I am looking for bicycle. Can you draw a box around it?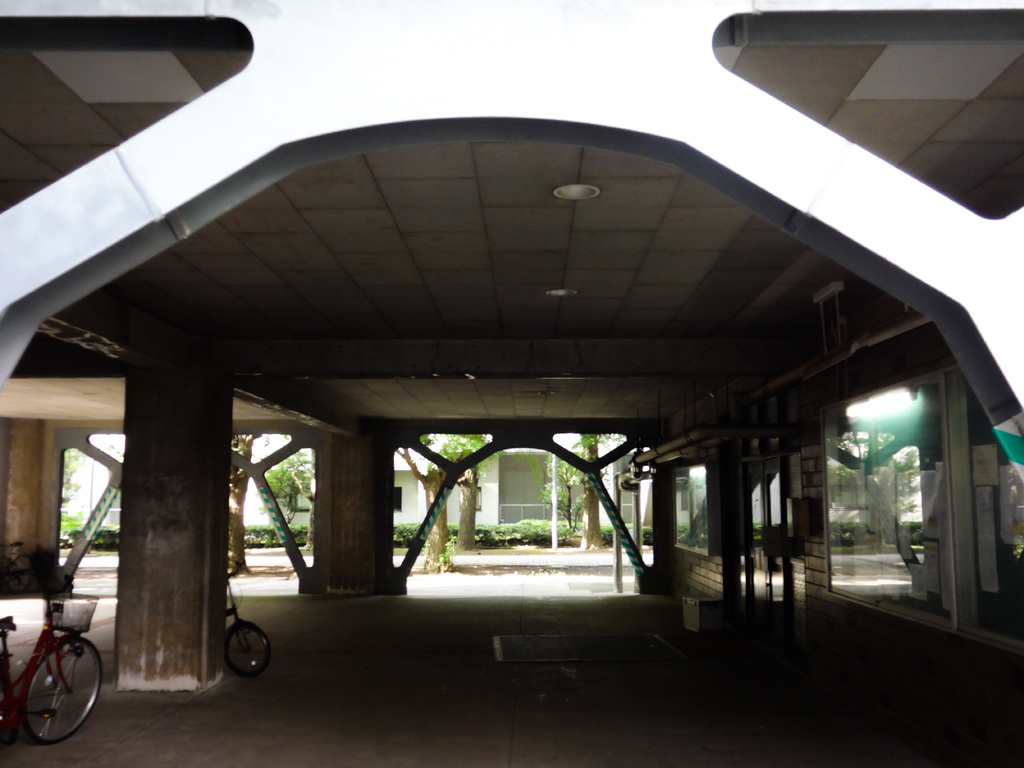
Sure, the bounding box is 0:569:114:741.
